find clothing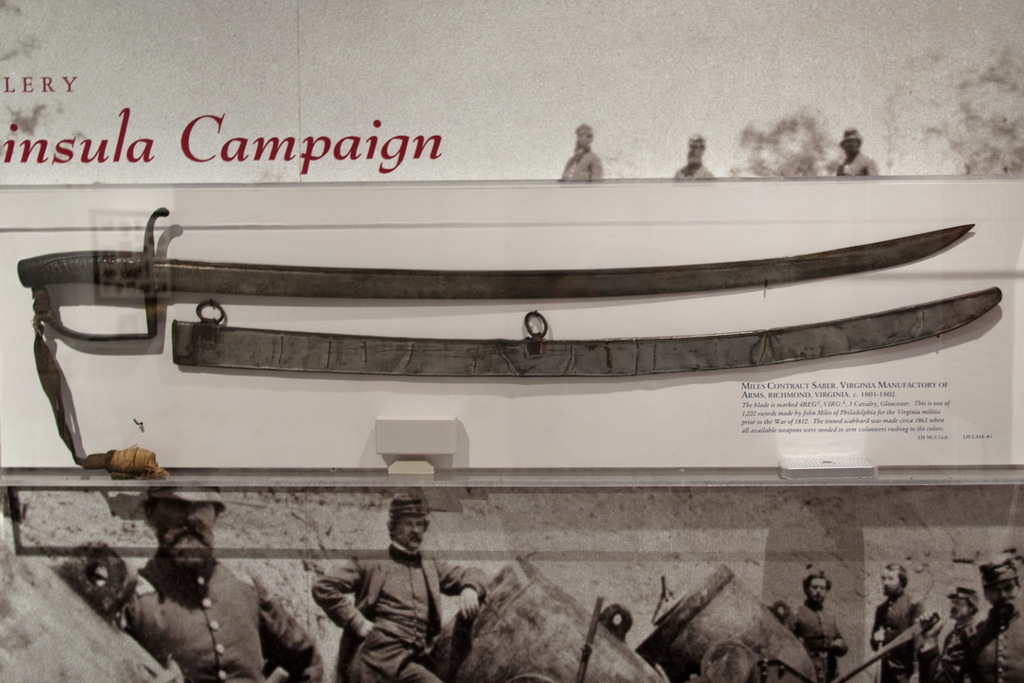
box(115, 572, 280, 682)
